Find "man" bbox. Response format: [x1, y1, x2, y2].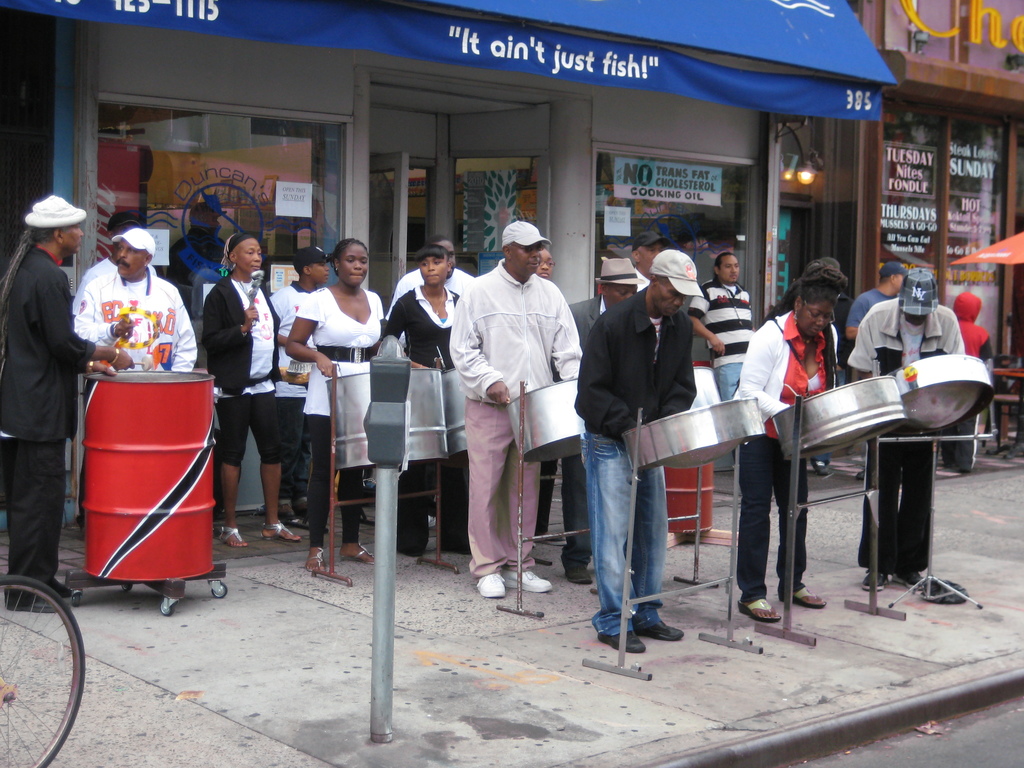
[444, 211, 577, 620].
